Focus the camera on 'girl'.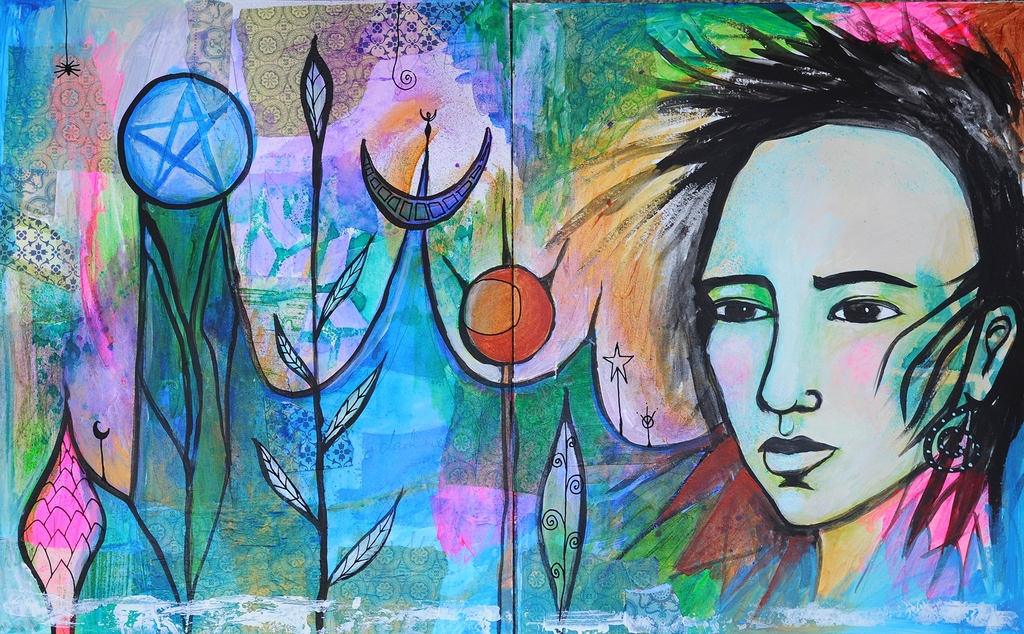
Focus region: <bbox>542, 0, 1023, 613</bbox>.
